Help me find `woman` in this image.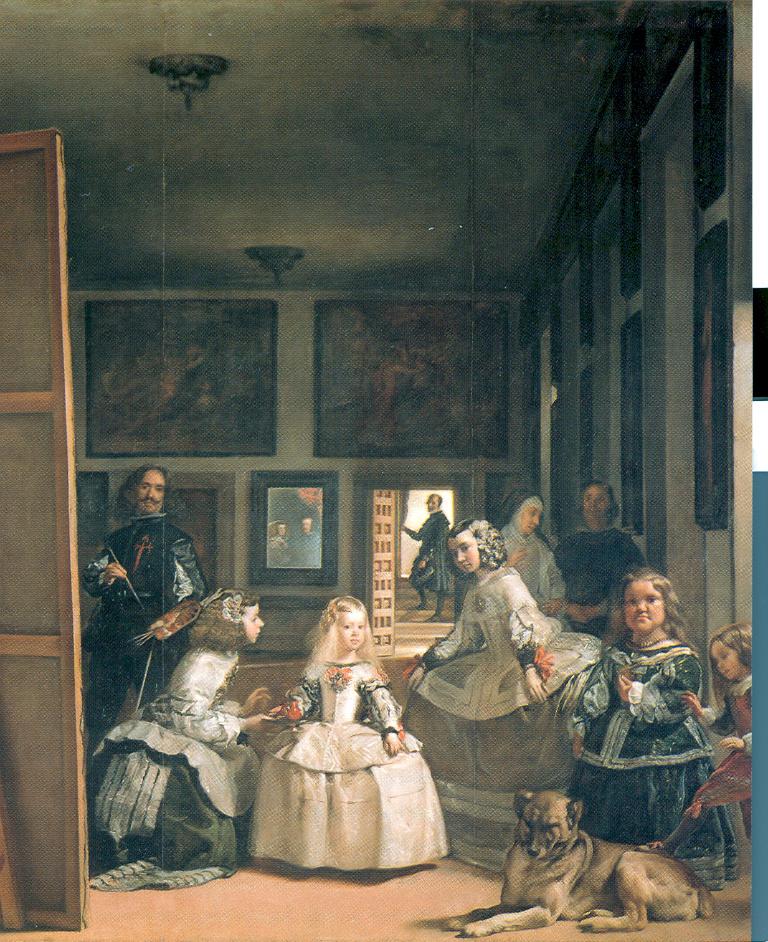
Found it: bbox(252, 558, 449, 878).
